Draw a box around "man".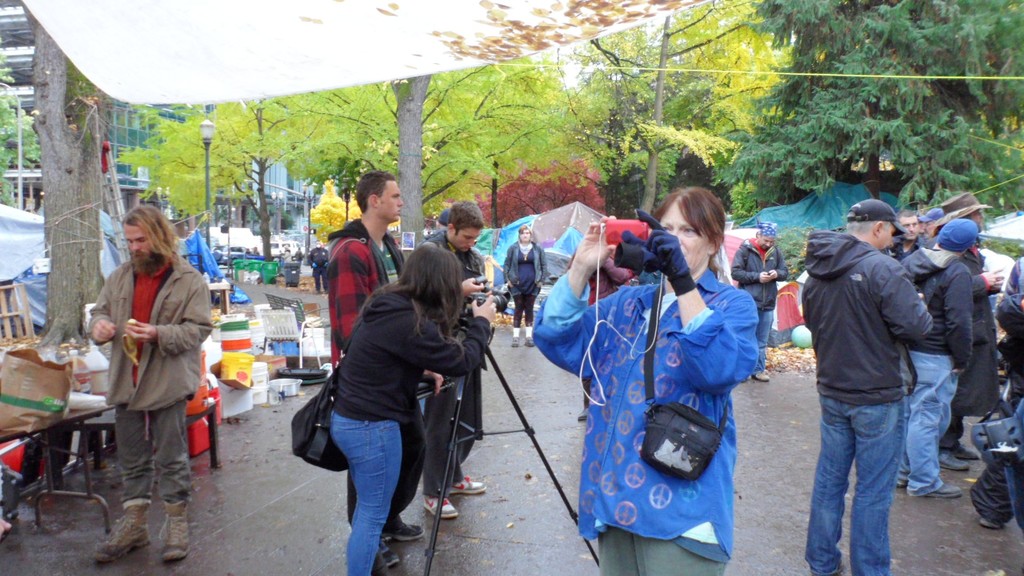
(81,202,205,569).
